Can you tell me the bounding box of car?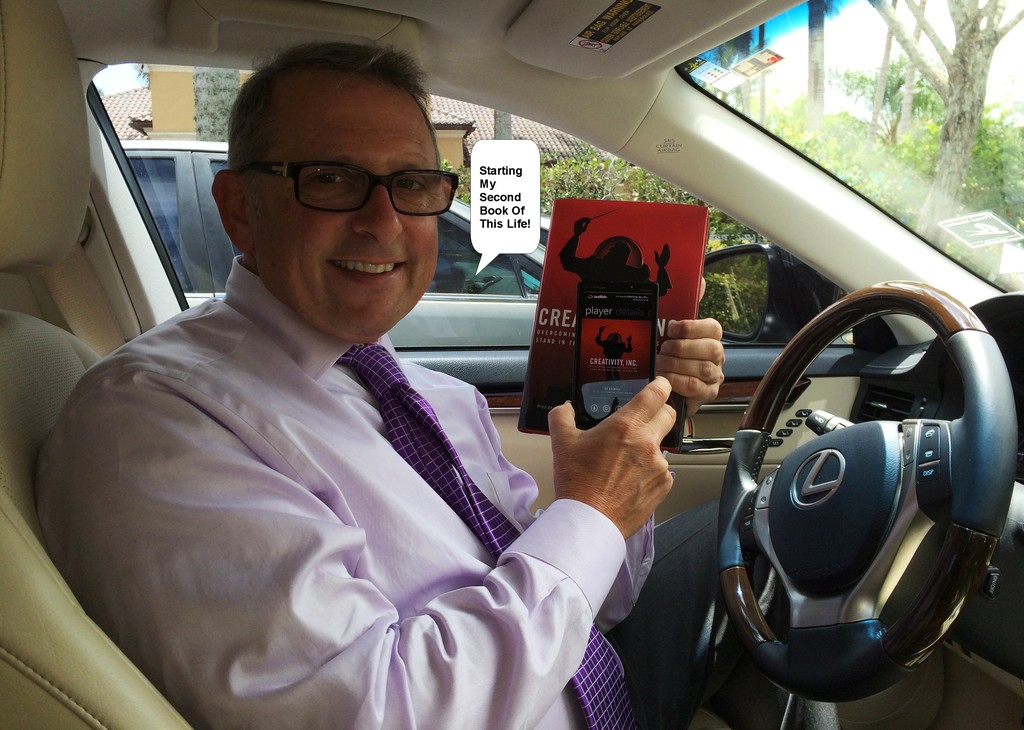
115:139:548:382.
